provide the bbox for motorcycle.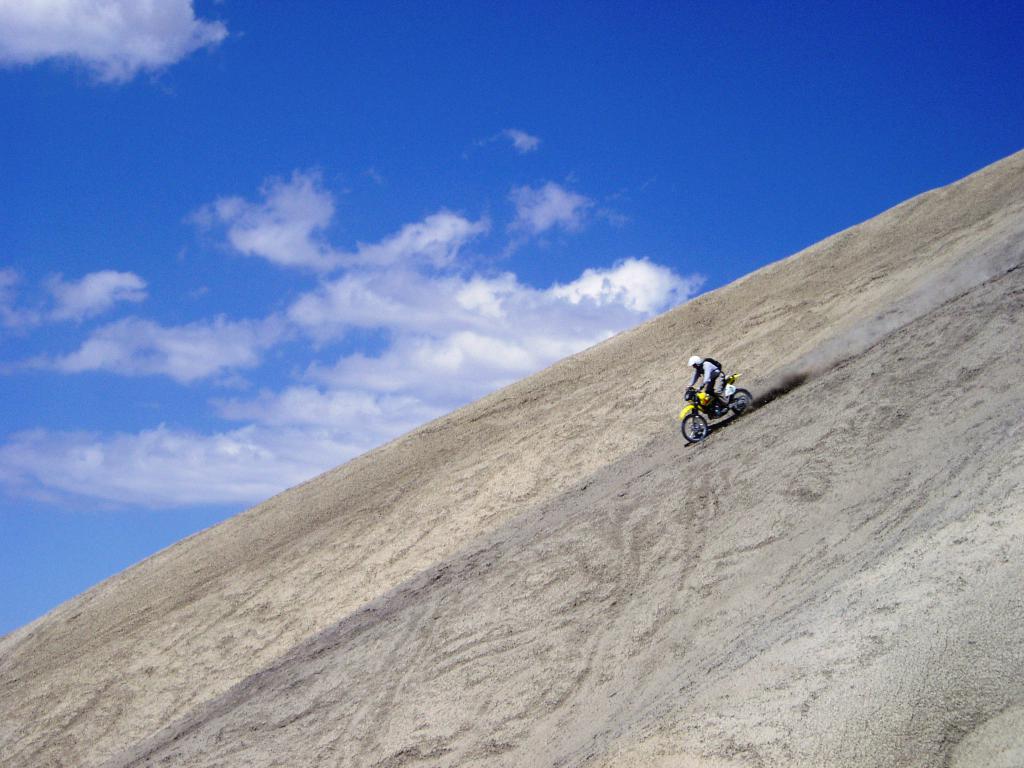
detection(687, 364, 774, 448).
